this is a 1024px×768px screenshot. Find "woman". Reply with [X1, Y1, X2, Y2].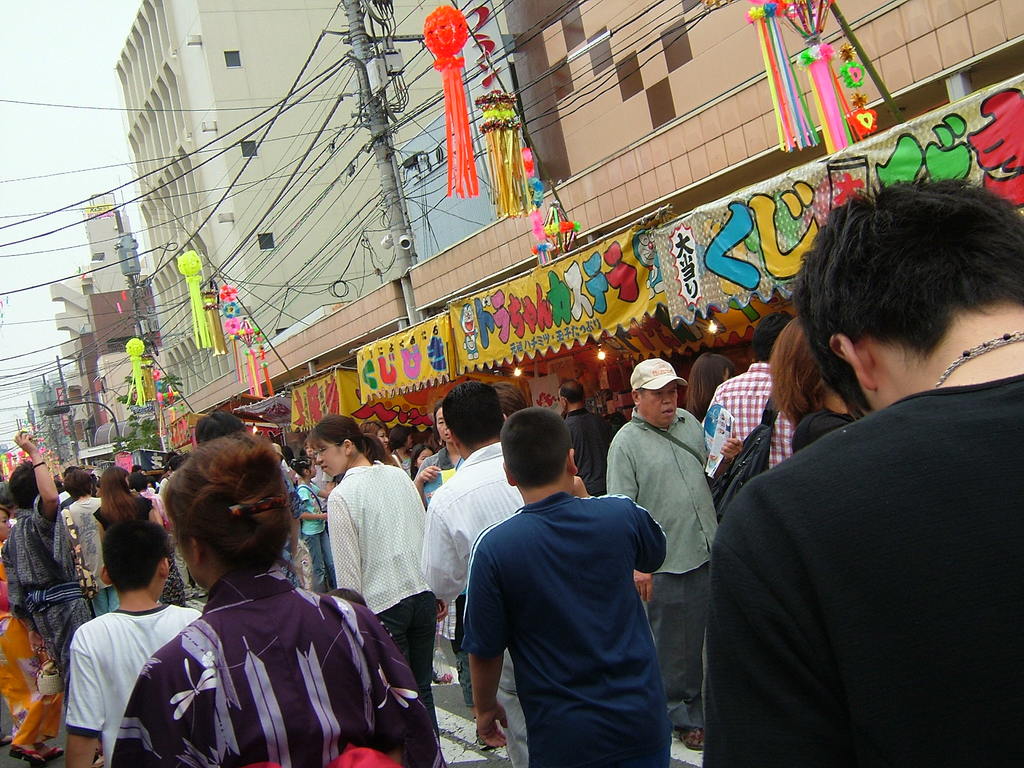
[92, 464, 189, 605].
